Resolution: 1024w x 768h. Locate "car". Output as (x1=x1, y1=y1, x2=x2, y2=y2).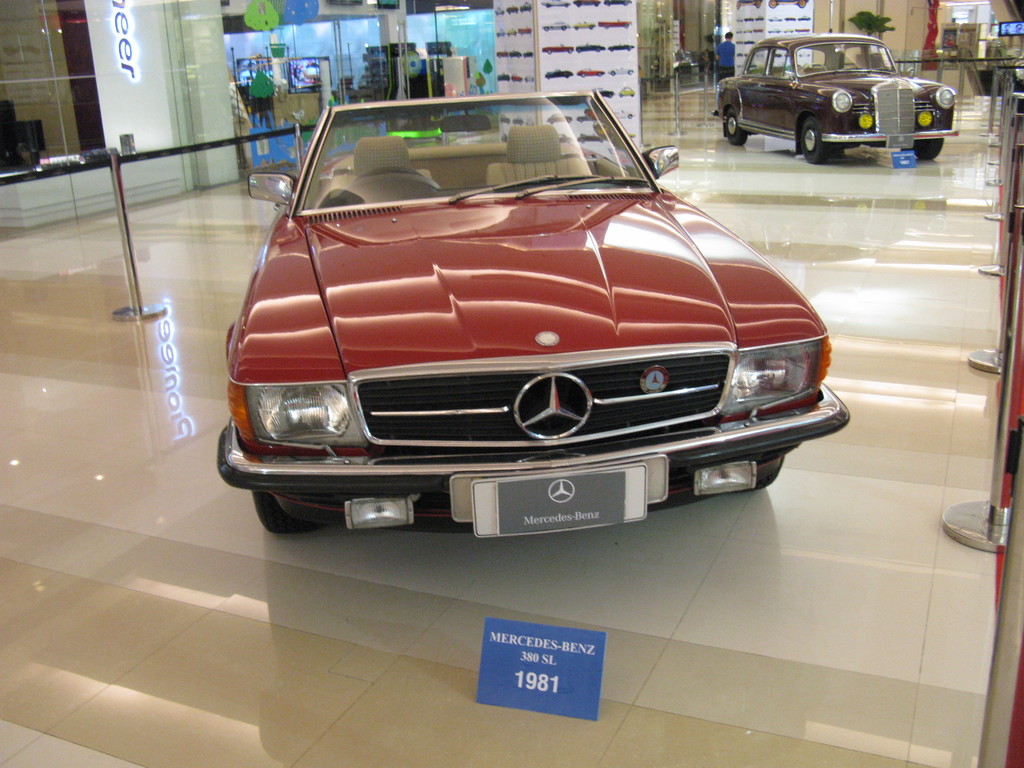
(x1=156, y1=106, x2=858, y2=560).
